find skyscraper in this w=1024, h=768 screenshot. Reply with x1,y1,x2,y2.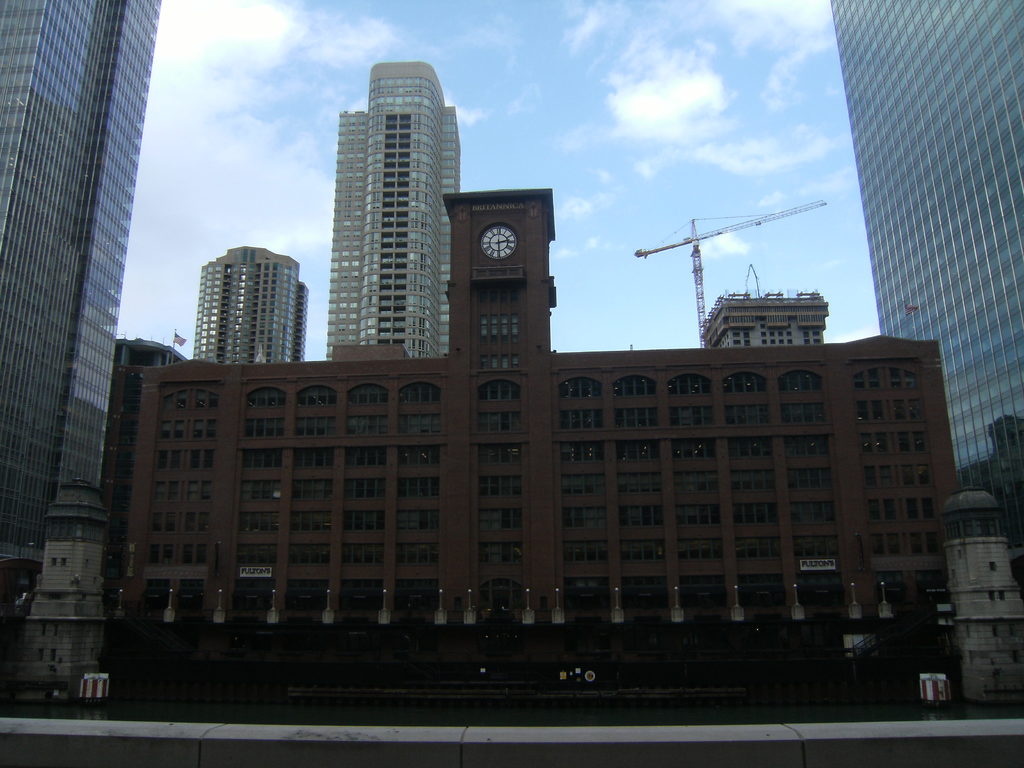
188,233,309,377.
